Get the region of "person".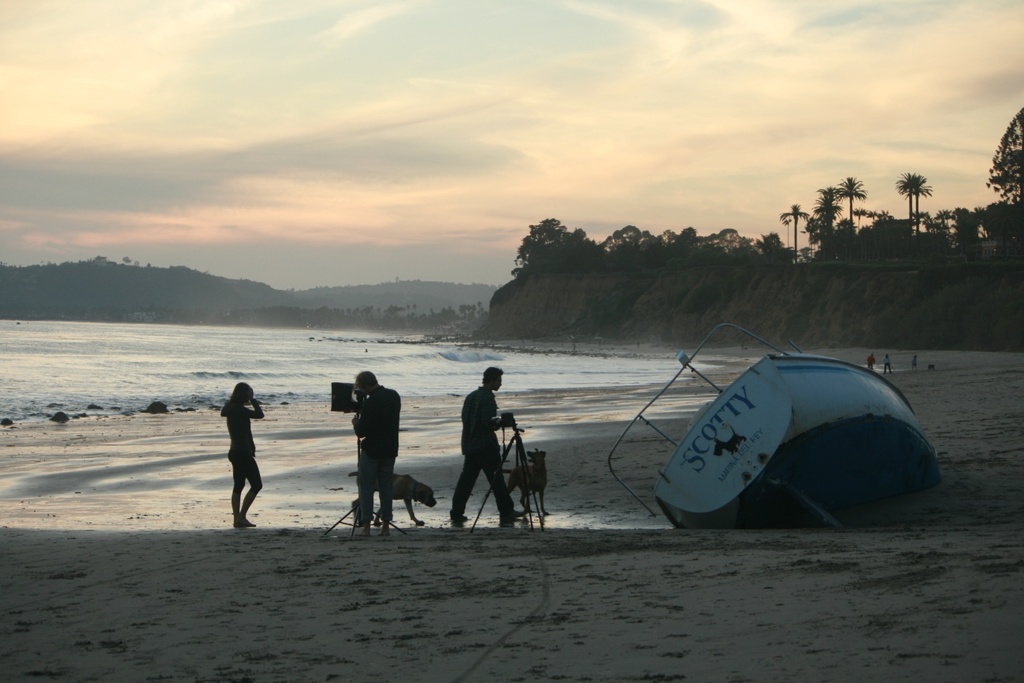
pyautogui.locateOnScreen(443, 366, 517, 519).
